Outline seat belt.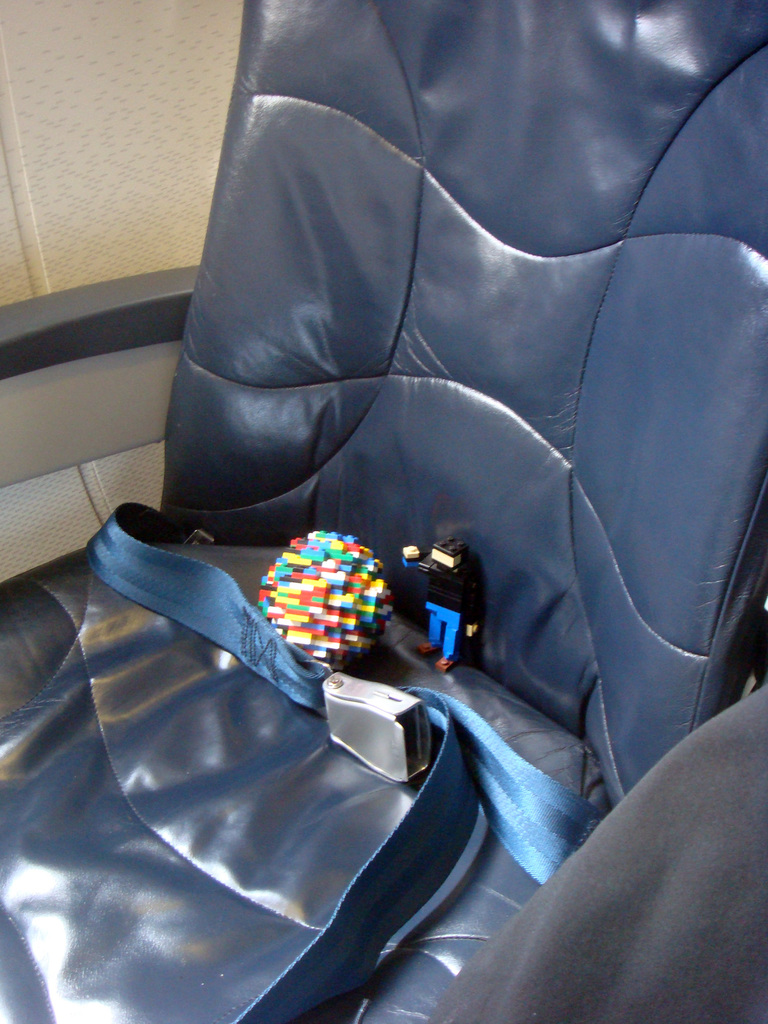
Outline: x1=82 y1=493 x2=604 y2=1023.
